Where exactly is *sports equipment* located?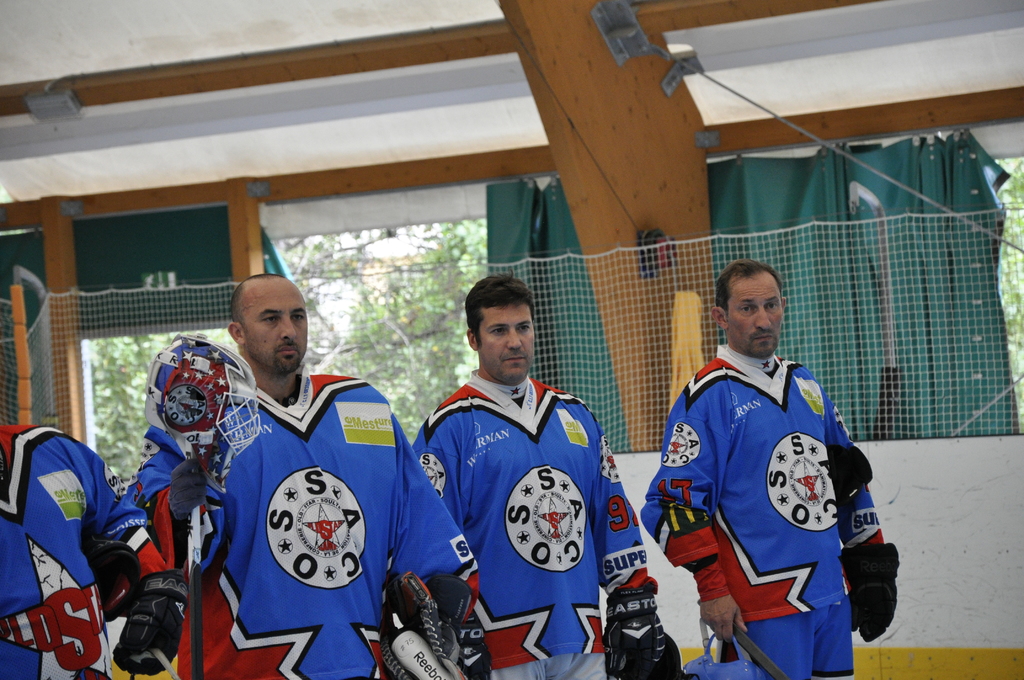
Its bounding box is 379,574,486,679.
